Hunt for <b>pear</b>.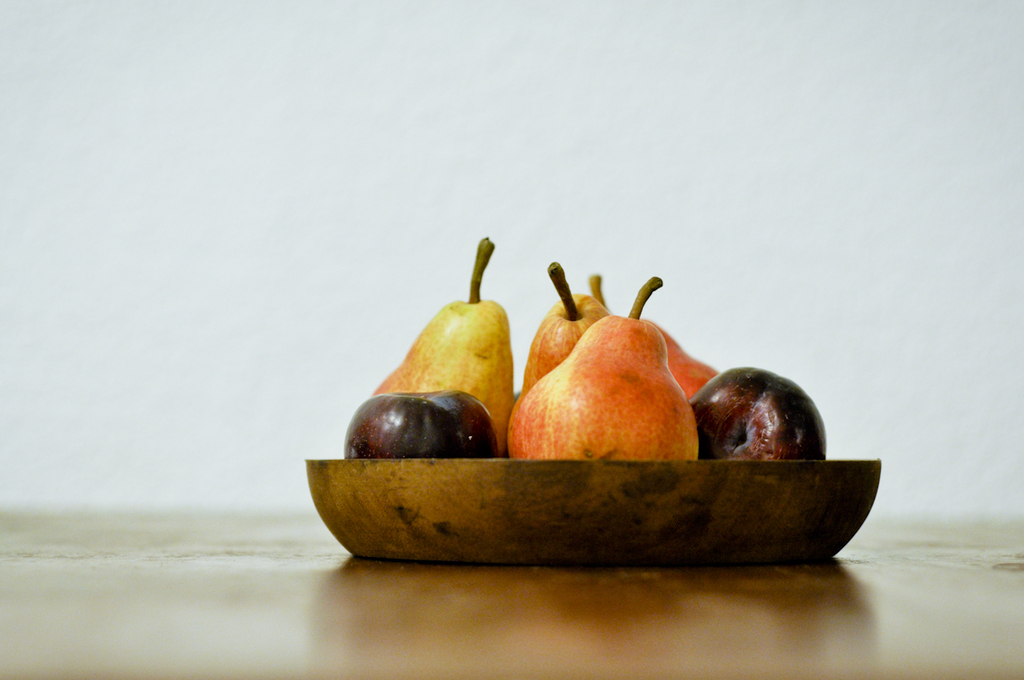
Hunted down at [502, 294, 608, 430].
